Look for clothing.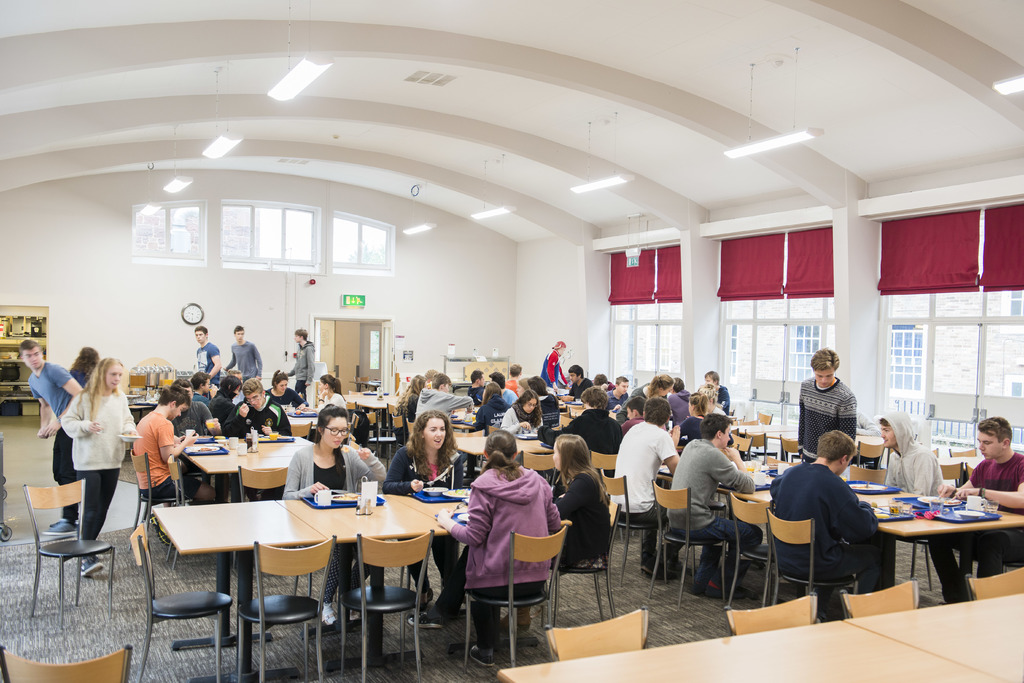
Found: 490,393,536,437.
